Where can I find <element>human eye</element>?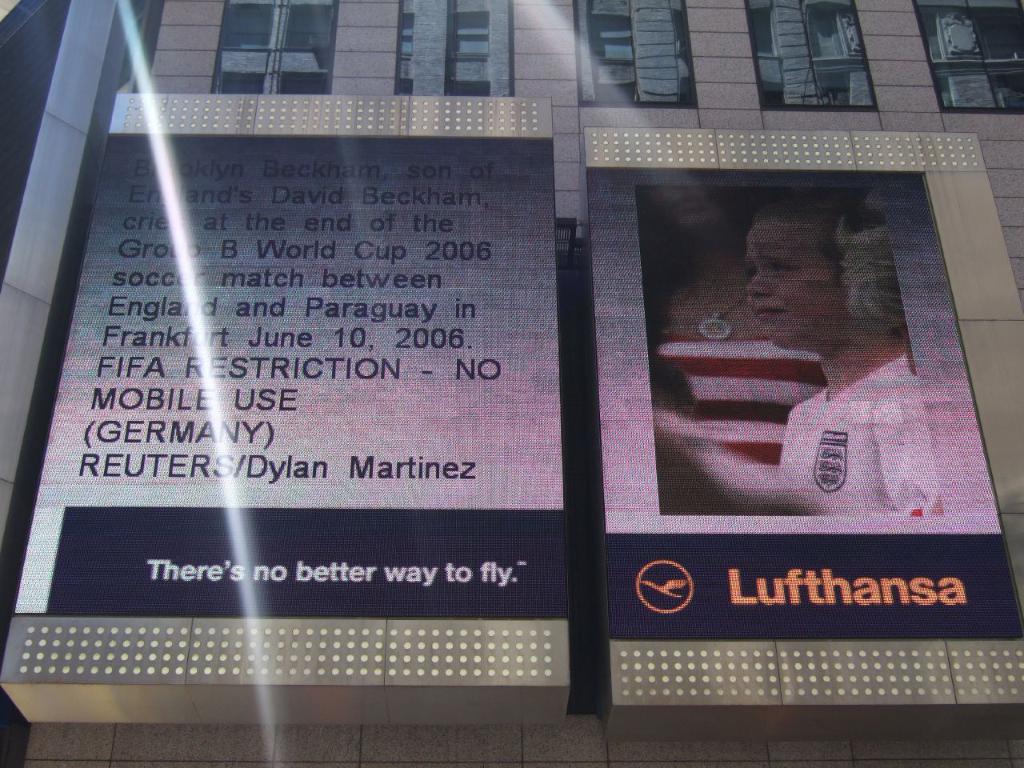
You can find it at (770, 262, 798, 278).
